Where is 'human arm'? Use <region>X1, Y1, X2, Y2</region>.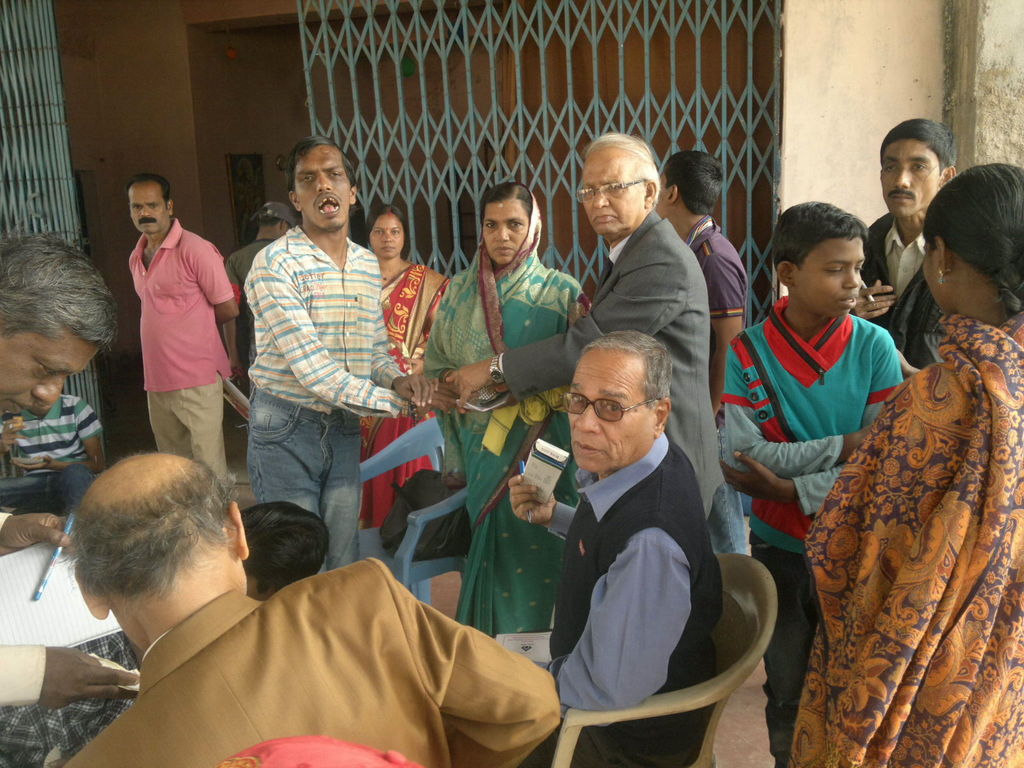
<region>0, 400, 110, 483</region>.
